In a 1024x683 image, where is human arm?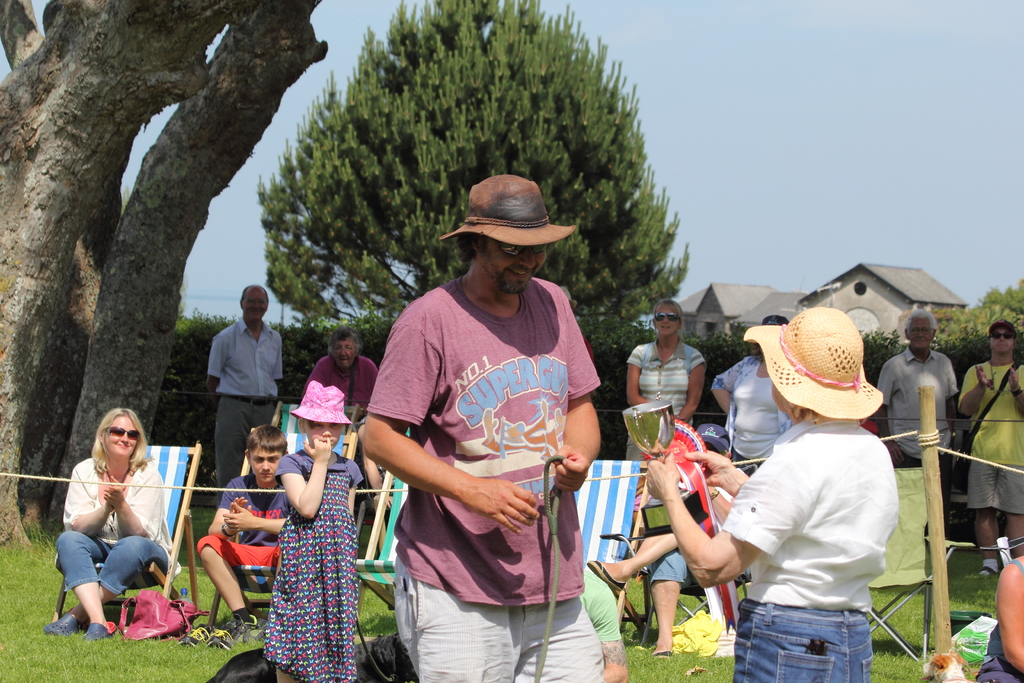
x1=60 y1=461 x2=115 y2=538.
